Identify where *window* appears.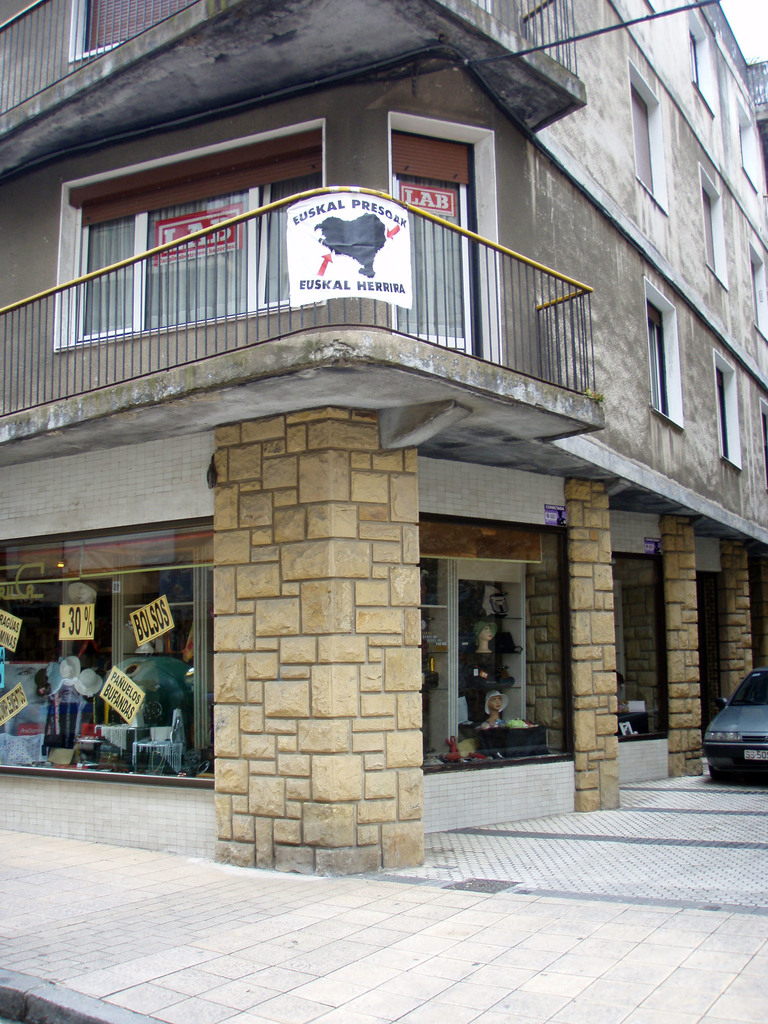
Appears at 750, 248, 759, 339.
